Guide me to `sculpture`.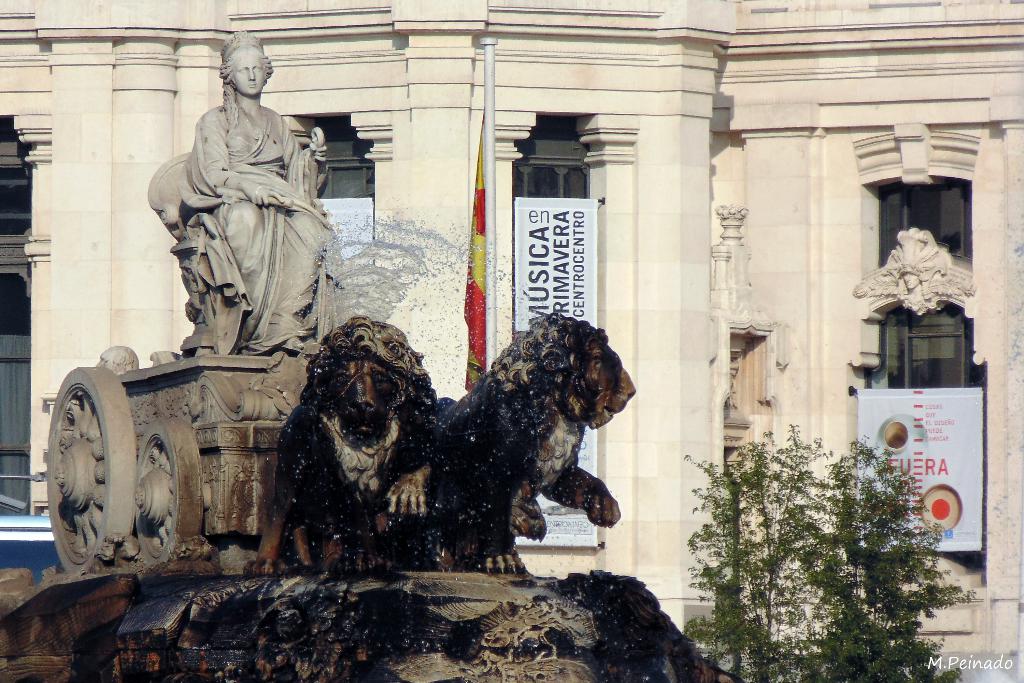
Guidance: 138/22/334/411.
